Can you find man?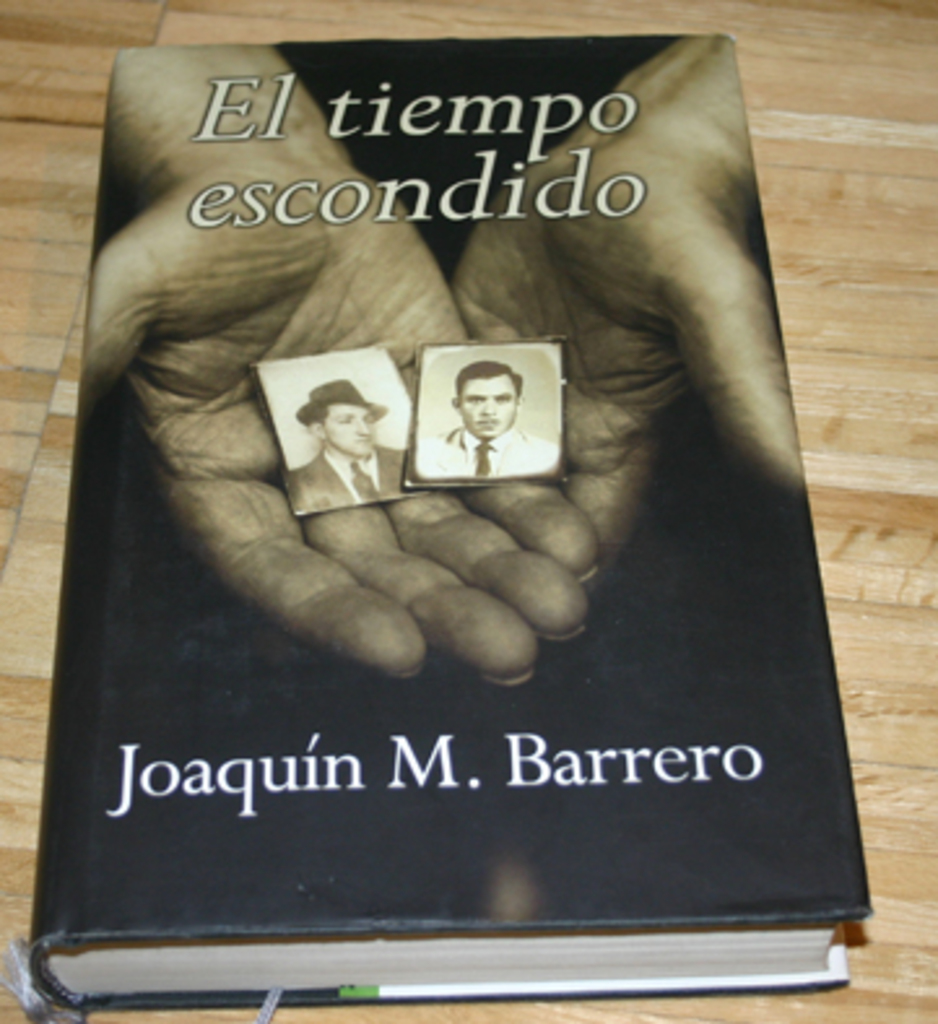
Yes, bounding box: [408,356,551,468].
